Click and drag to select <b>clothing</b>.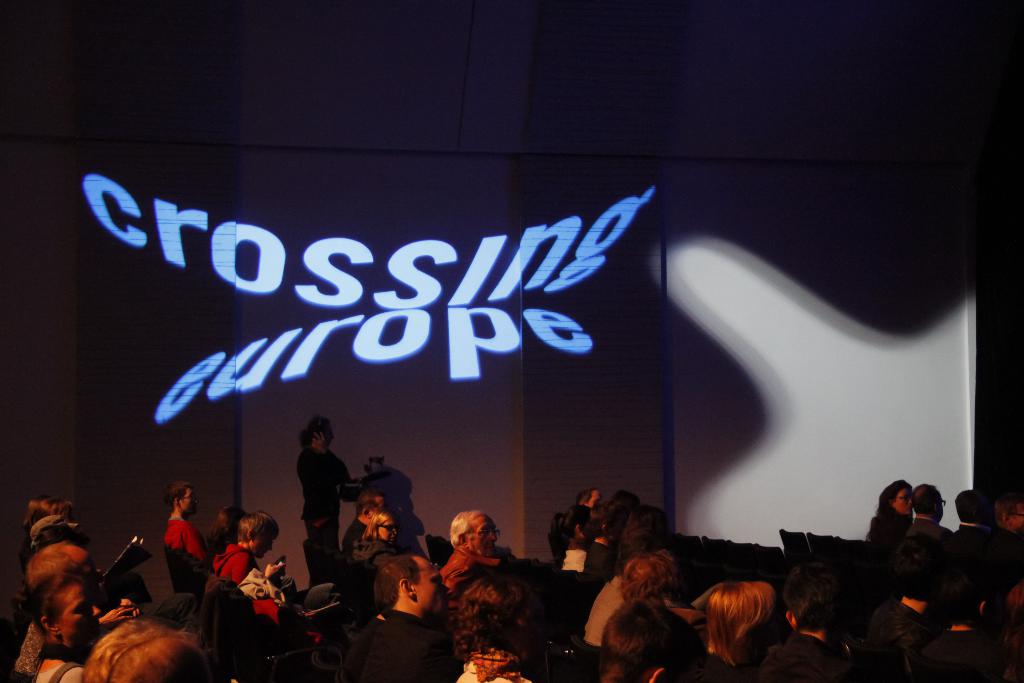
Selection: Rect(956, 518, 998, 551).
